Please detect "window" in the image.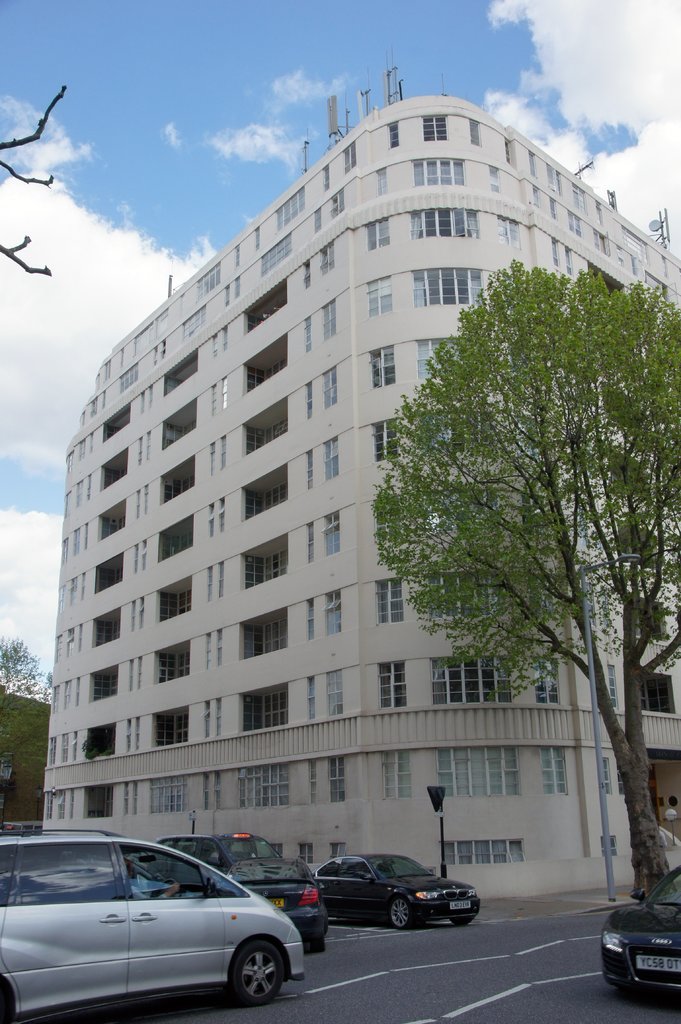
l=35, t=662, r=79, b=711.
